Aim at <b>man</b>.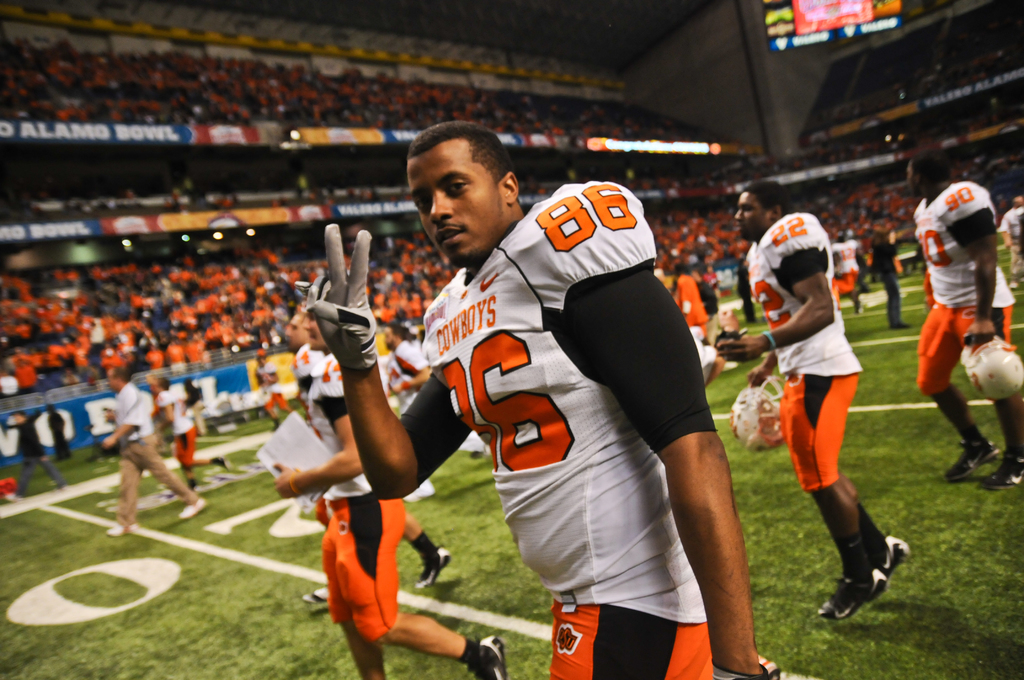
Aimed at left=874, top=215, right=920, bottom=333.
